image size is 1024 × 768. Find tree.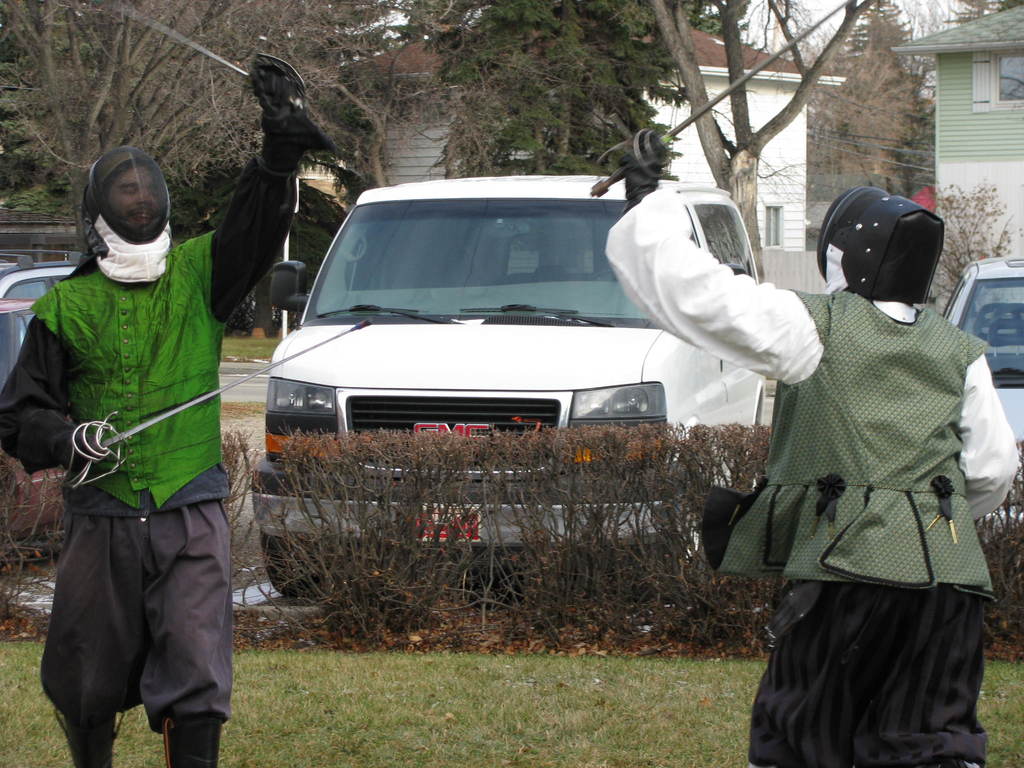
(394, 0, 703, 179).
